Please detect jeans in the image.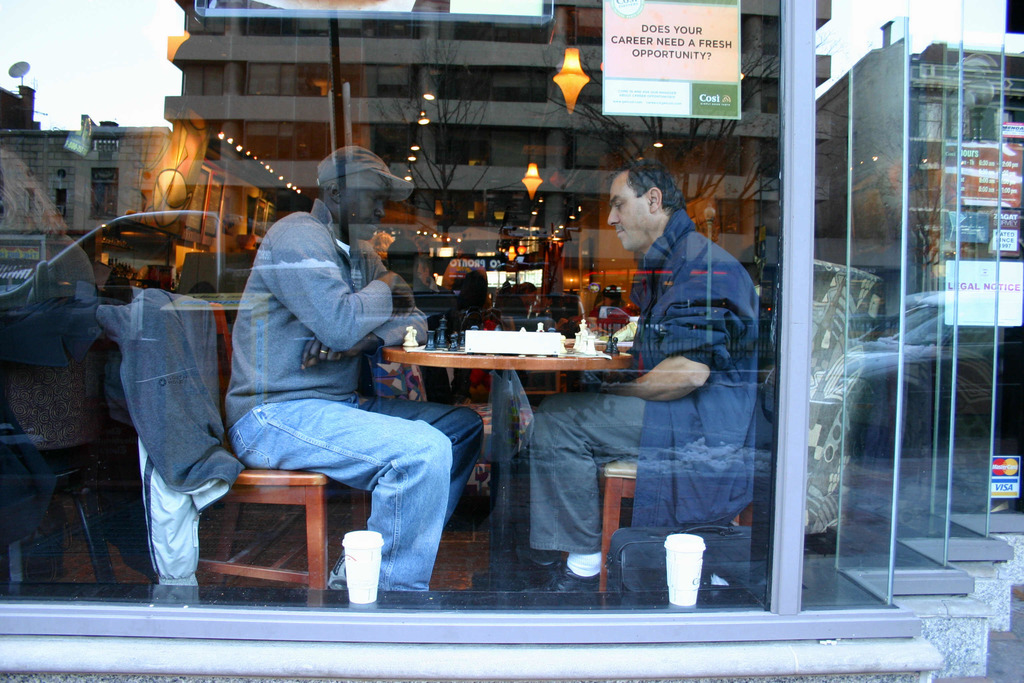
(left=528, top=386, right=652, bottom=554).
